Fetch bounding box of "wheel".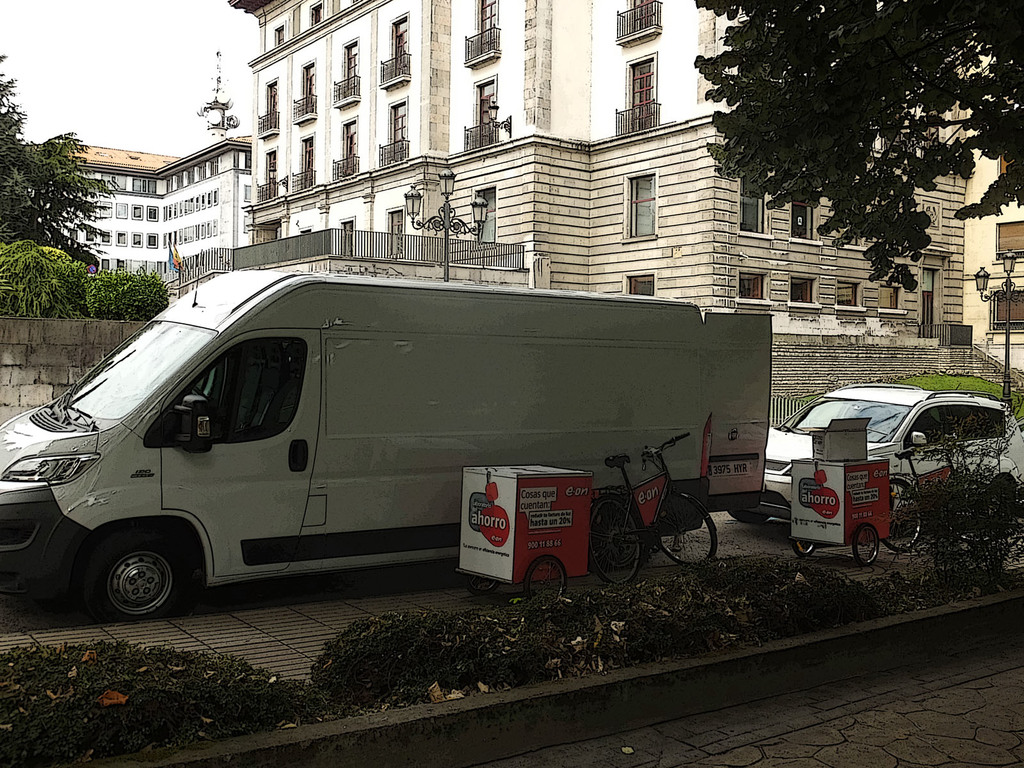
Bbox: [185,383,207,397].
